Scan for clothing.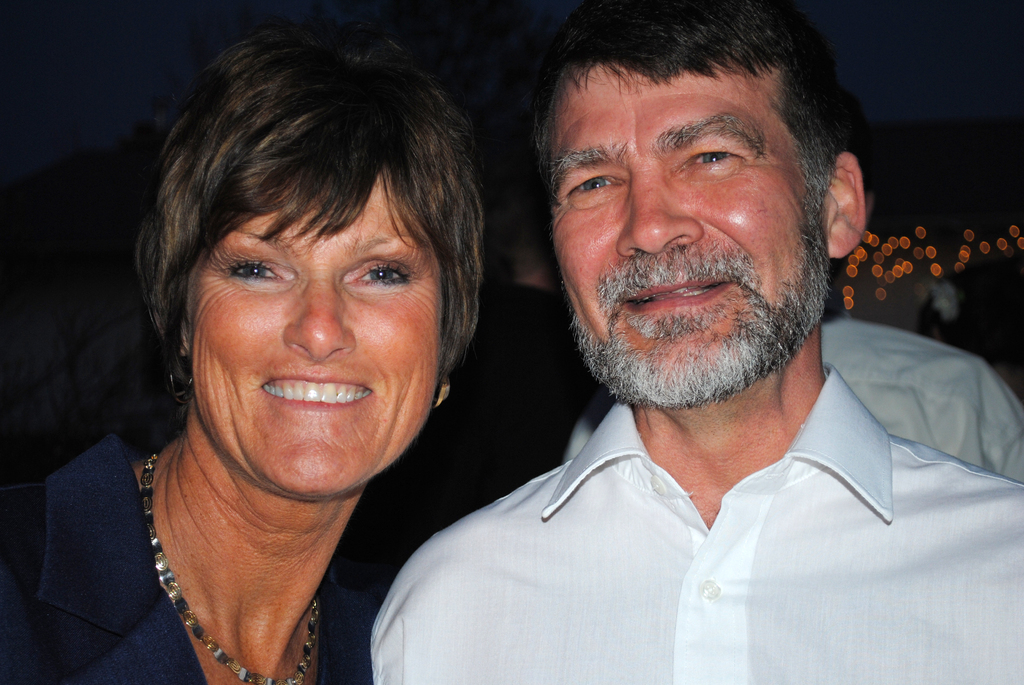
Scan result: 0 427 374 684.
